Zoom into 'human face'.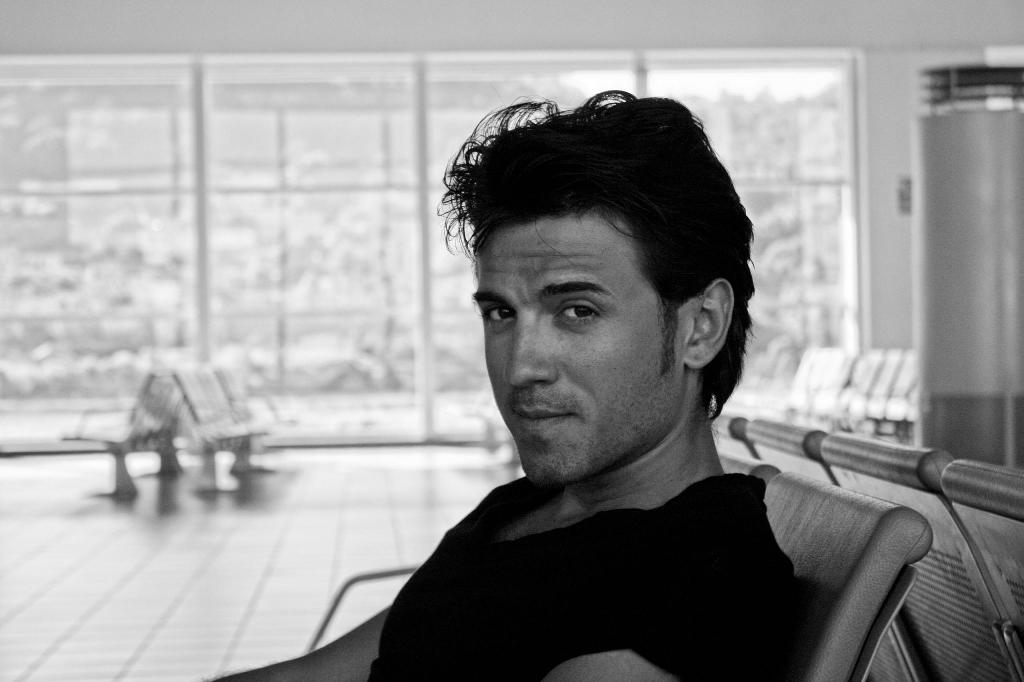
Zoom target: left=471, top=223, right=687, bottom=484.
